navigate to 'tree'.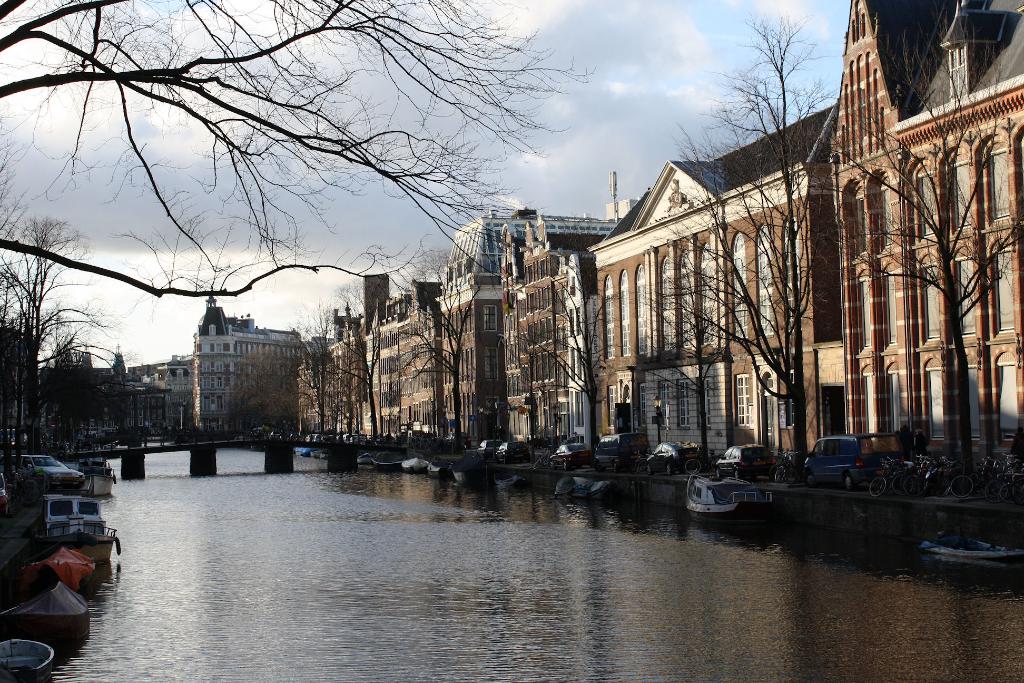
Navigation target: region(391, 261, 496, 443).
